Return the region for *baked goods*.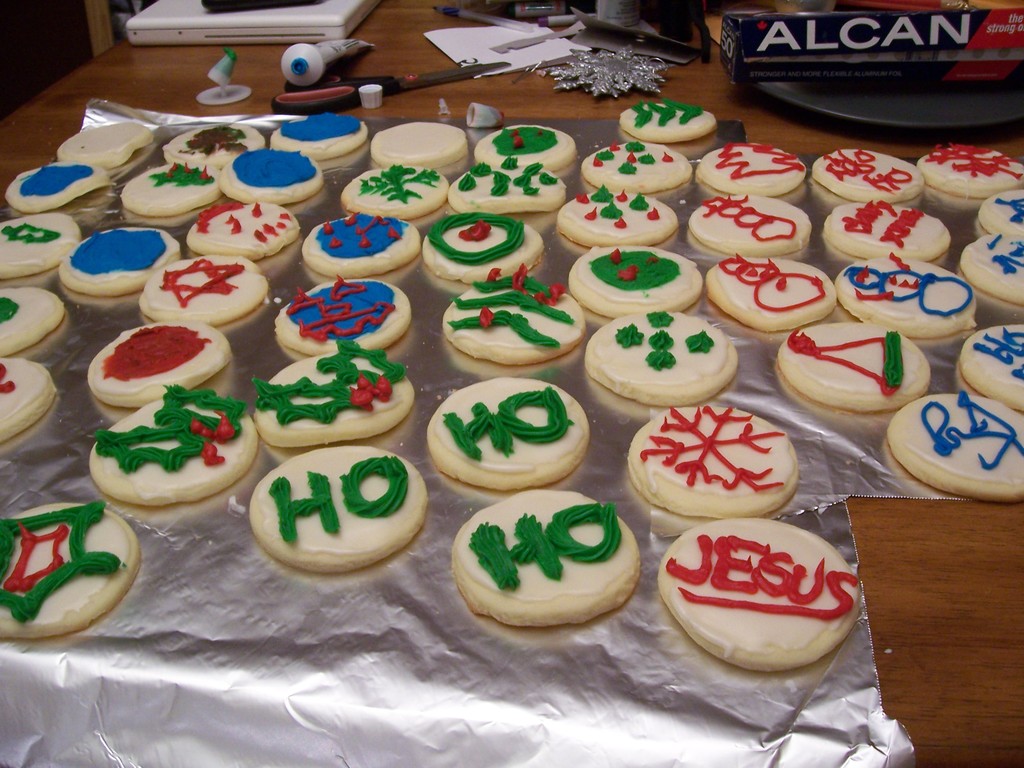
[450, 506, 658, 638].
